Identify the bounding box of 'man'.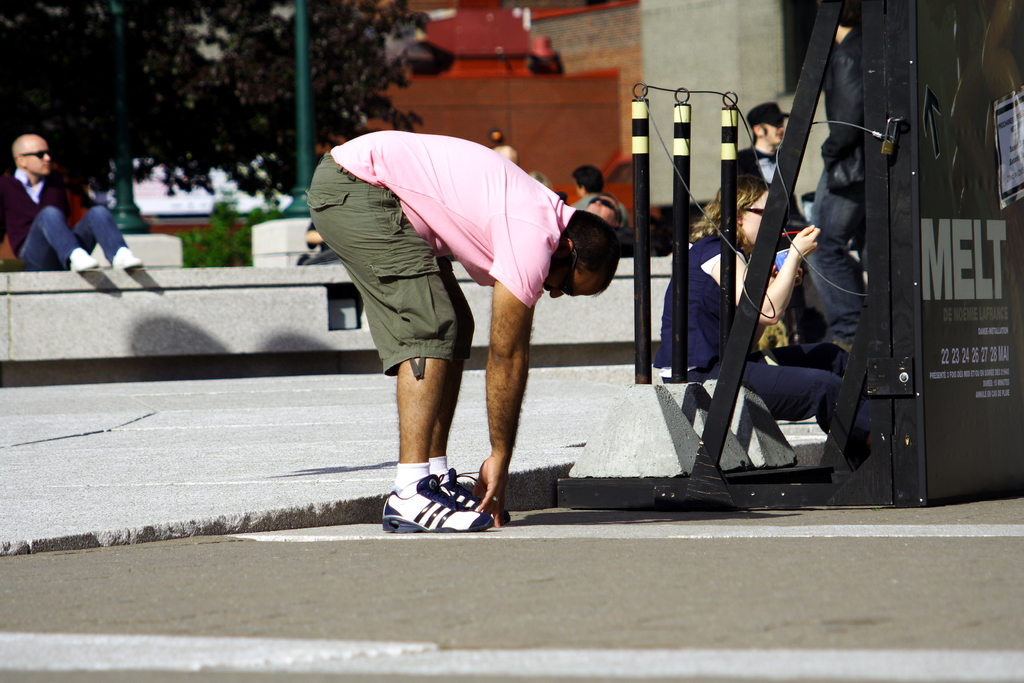
738,104,808,348.
